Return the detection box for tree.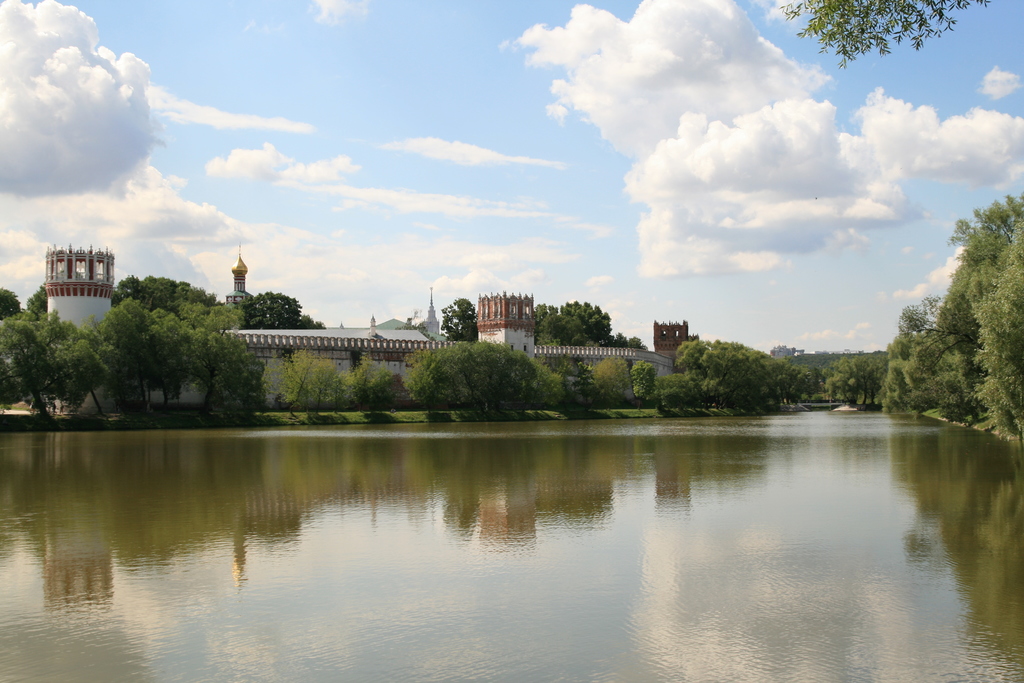
[x1=540, y1=367, x2=569, y2=406].
